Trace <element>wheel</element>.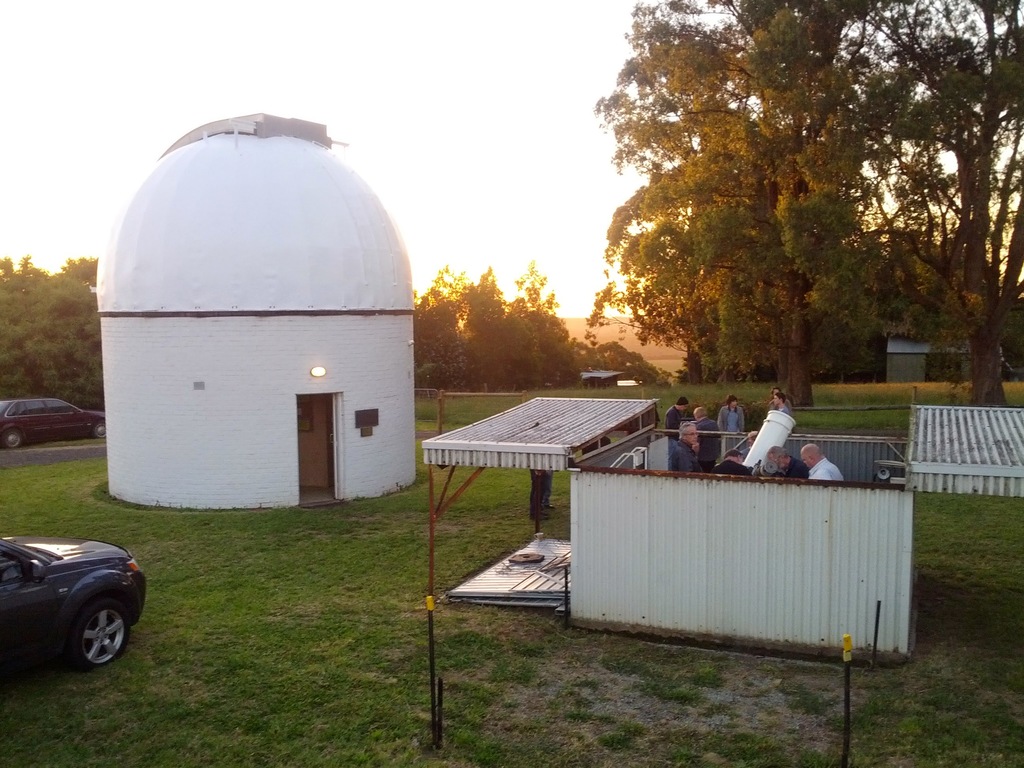
Traced to select_region(68, 598, 133, 671).
